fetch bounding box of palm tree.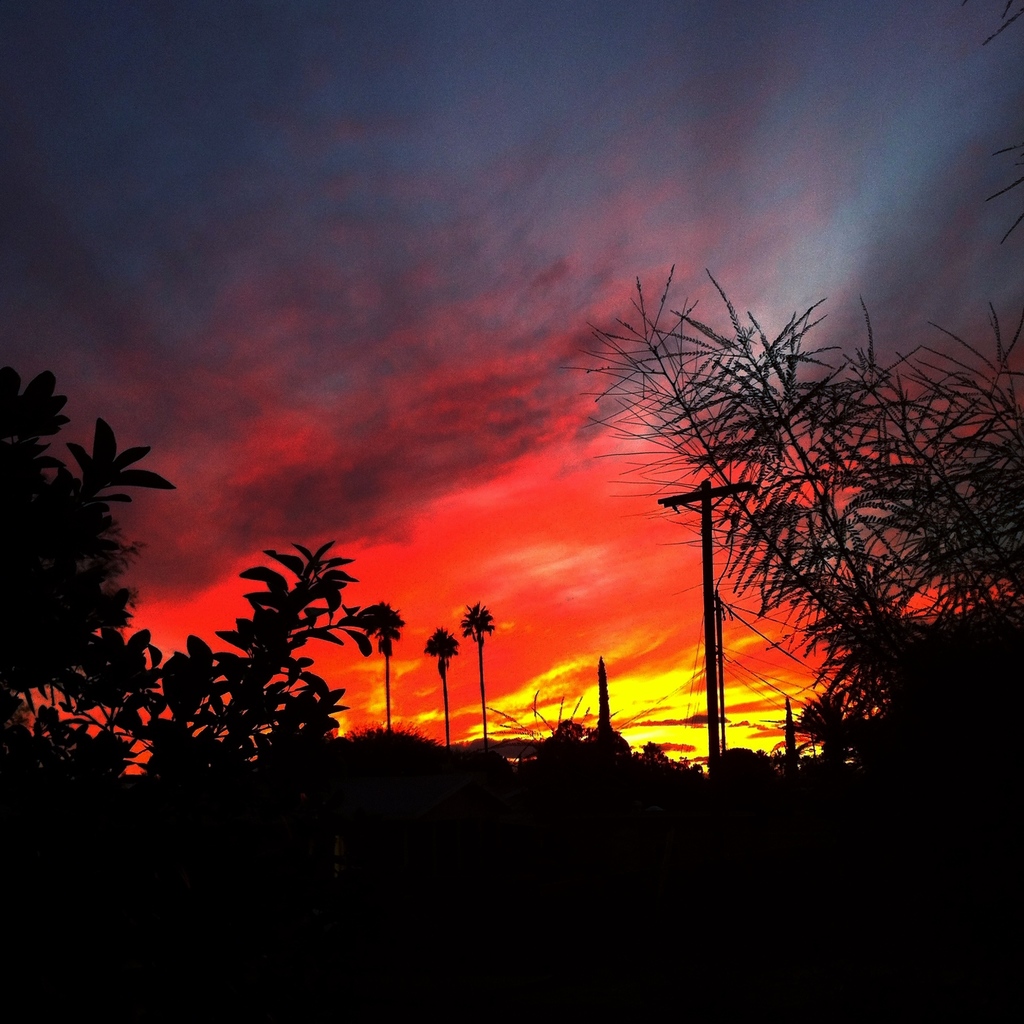
Bbox: (x1=457, y1=597, x2=499, y2=740).
